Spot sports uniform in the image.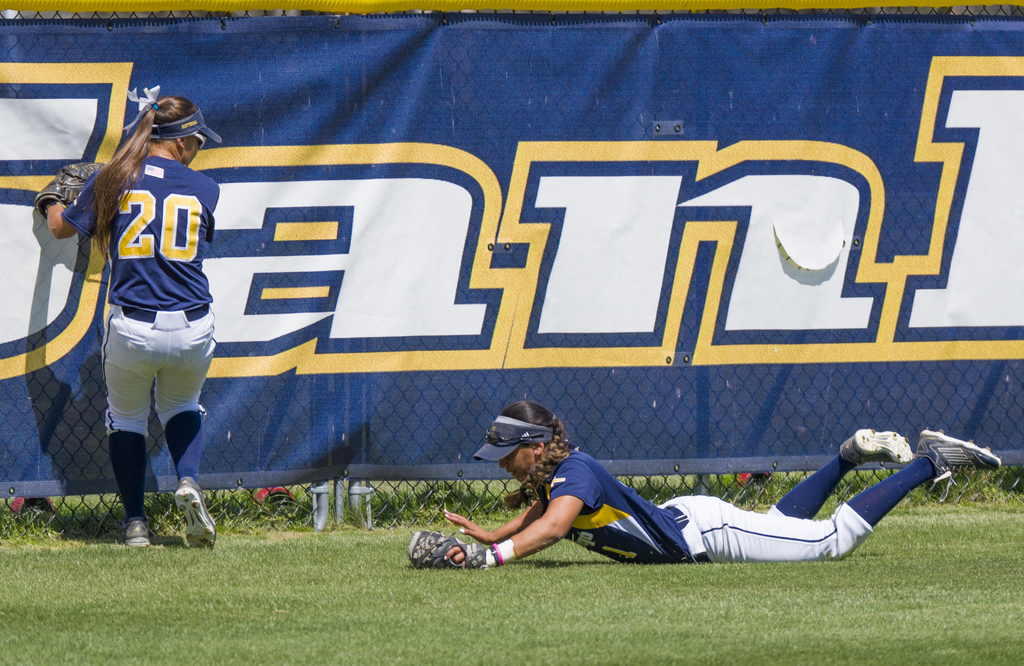
sports uniform found at rect(60, 157, 221, 310).
